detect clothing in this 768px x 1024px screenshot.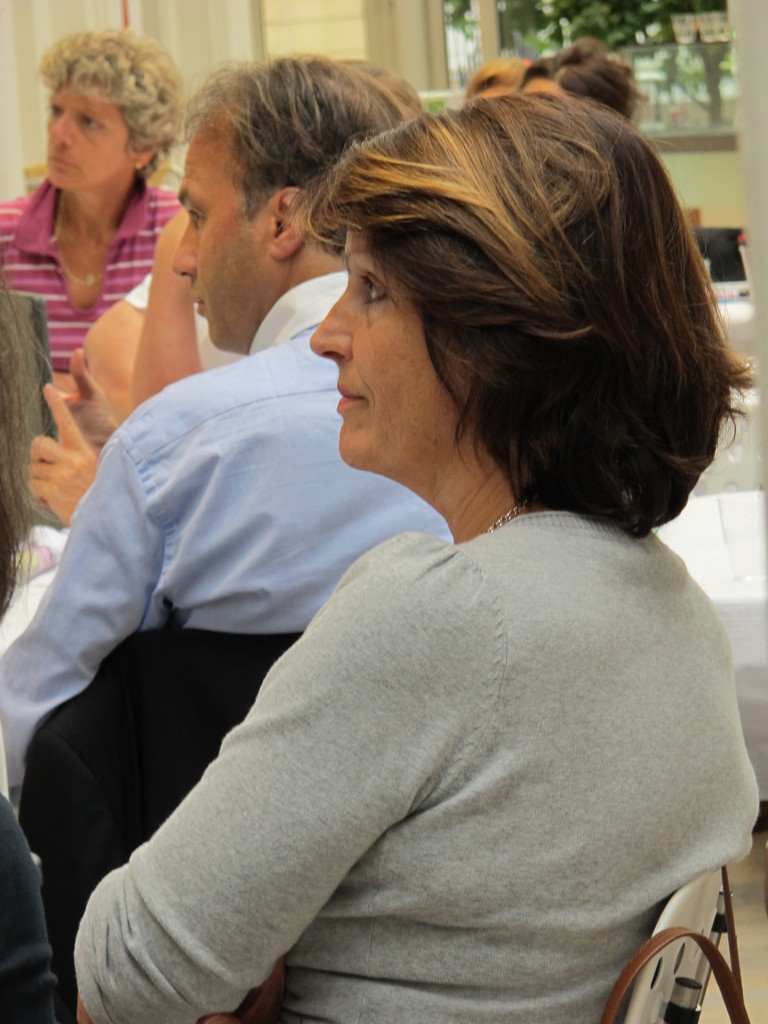
Detection: (0,262,484,755).
